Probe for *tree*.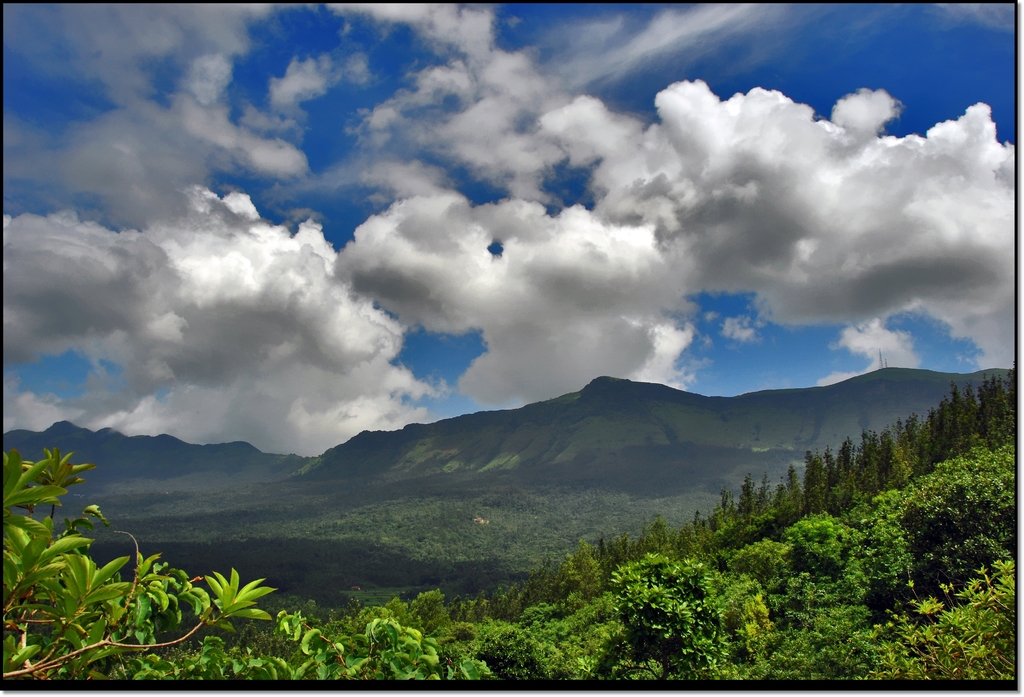
Probe result: (800, 449, 828, 521).
